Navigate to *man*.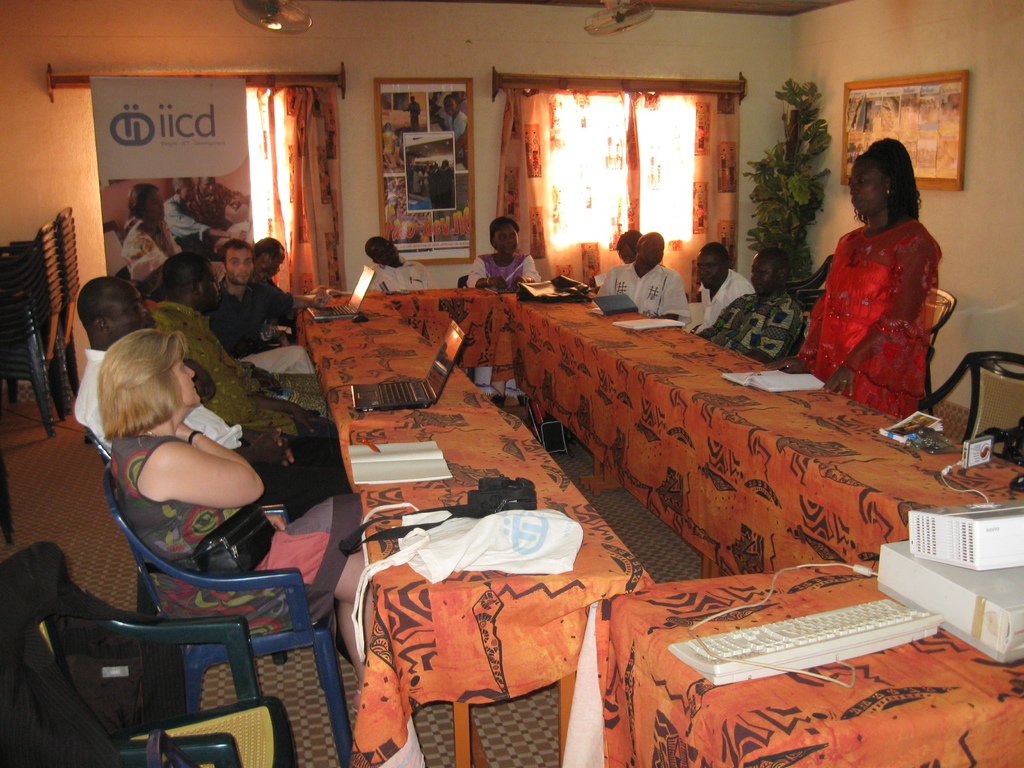
Navigation target: <region>682, 243, 757, 333</region>.
